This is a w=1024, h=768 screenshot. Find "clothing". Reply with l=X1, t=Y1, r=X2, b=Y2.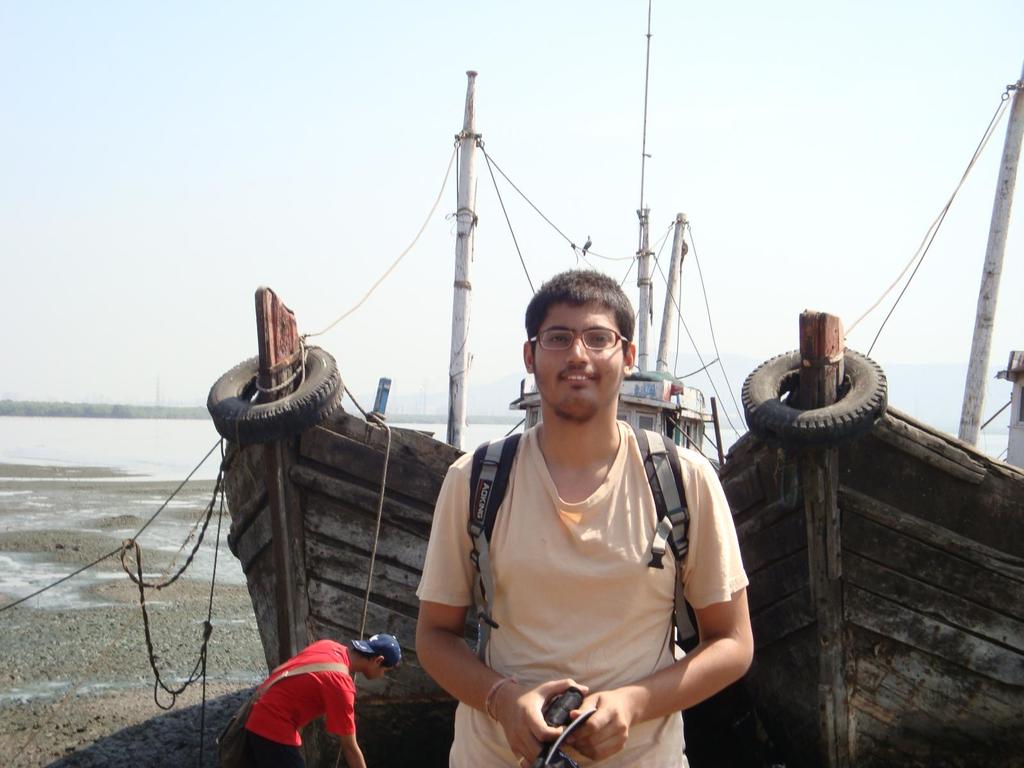
l=413, t=415, r=749, b=767.
